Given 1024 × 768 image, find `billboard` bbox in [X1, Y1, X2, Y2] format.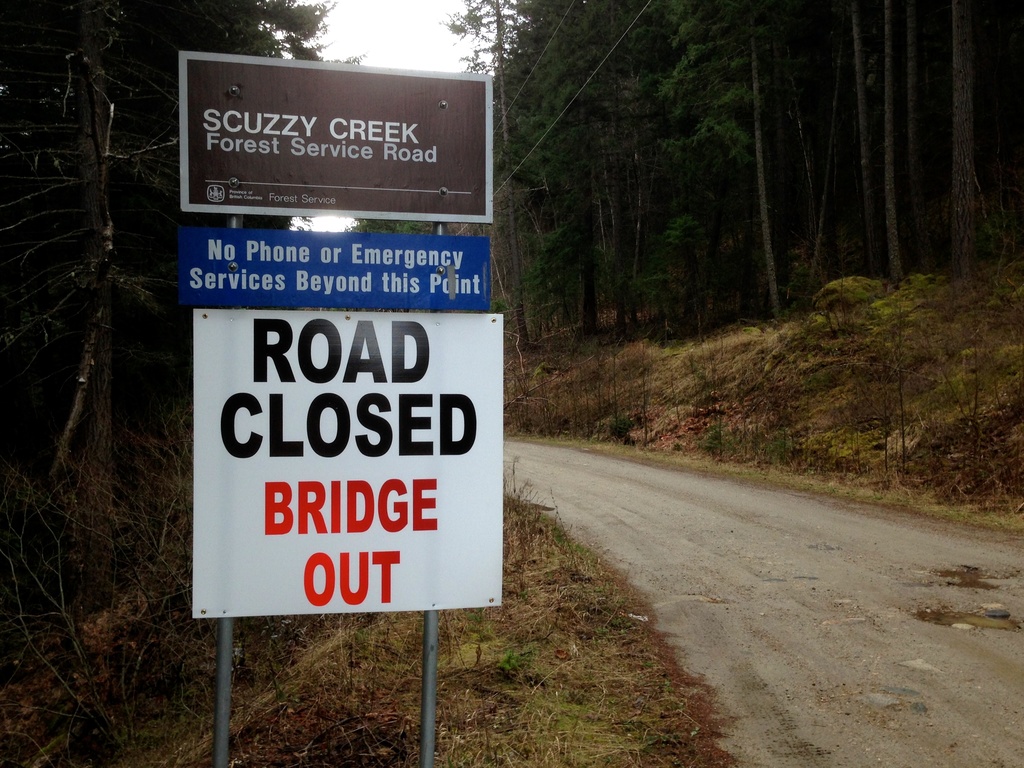
[176, 53, 494, 220].
